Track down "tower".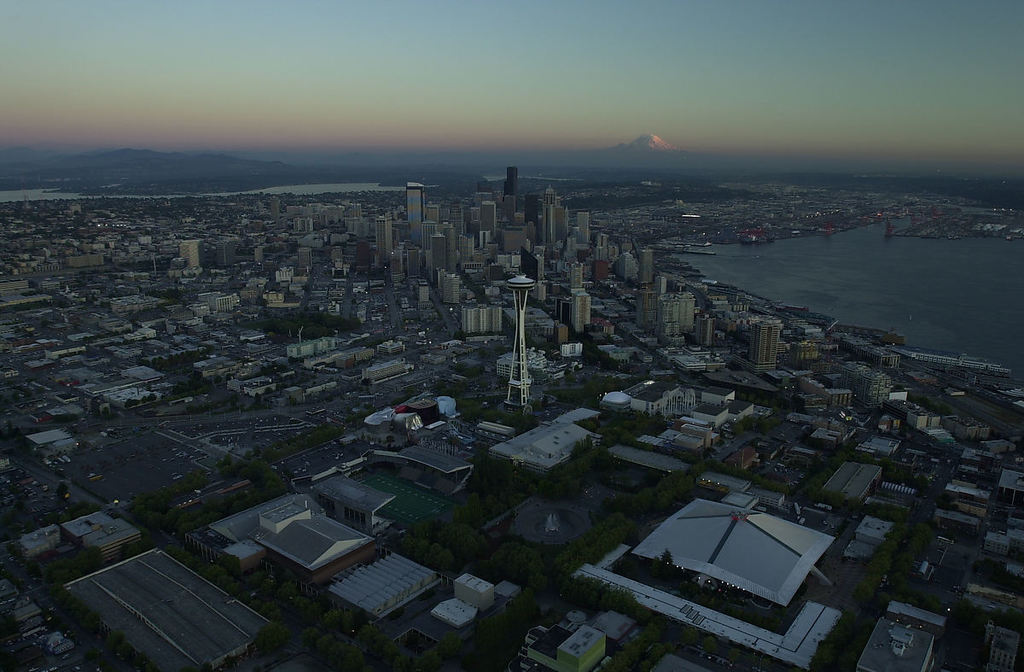
Tracked to <box>544,193,557,204</box>.
